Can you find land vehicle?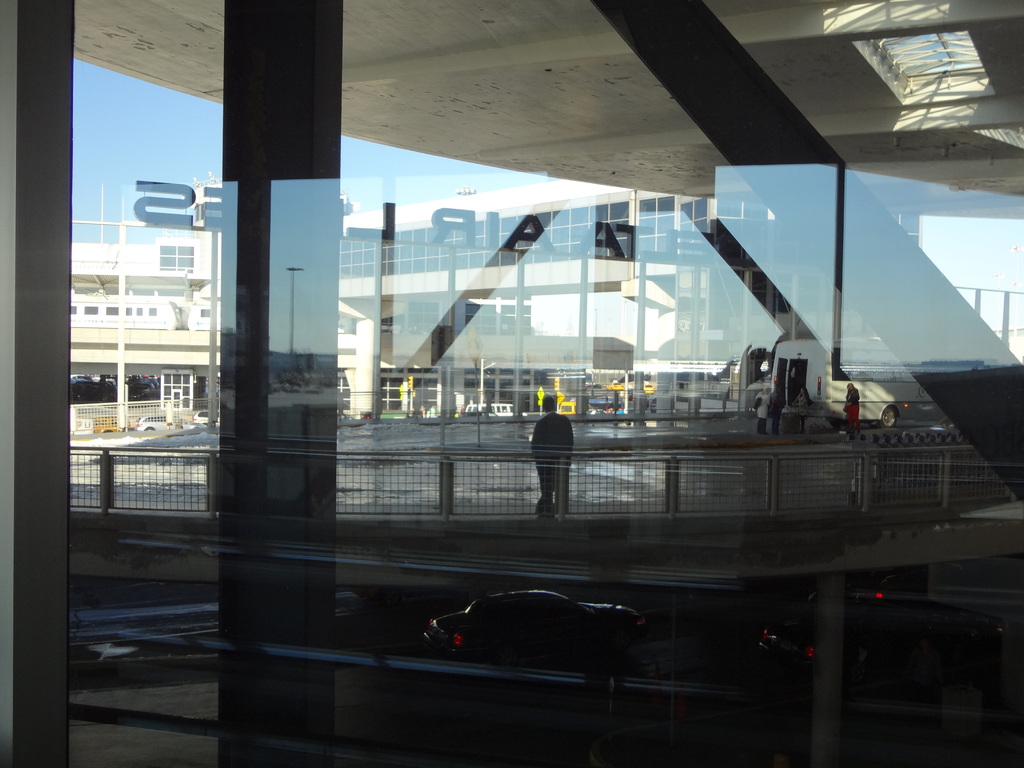
Yes, bounding box: BBox(68, 583, 364, 649).
